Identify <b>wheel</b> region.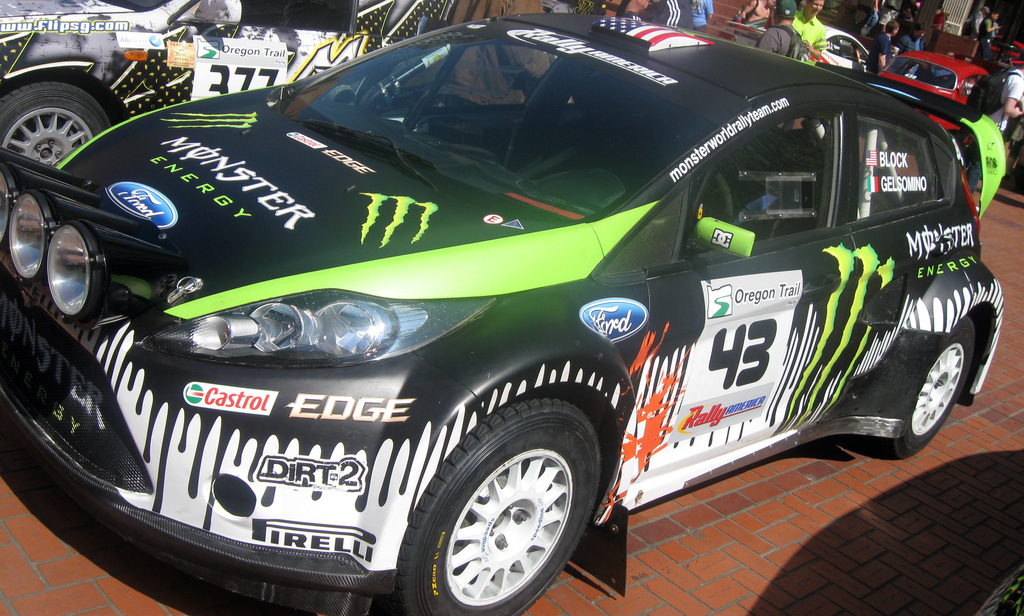
Region: (0, 83, 99, 162).
